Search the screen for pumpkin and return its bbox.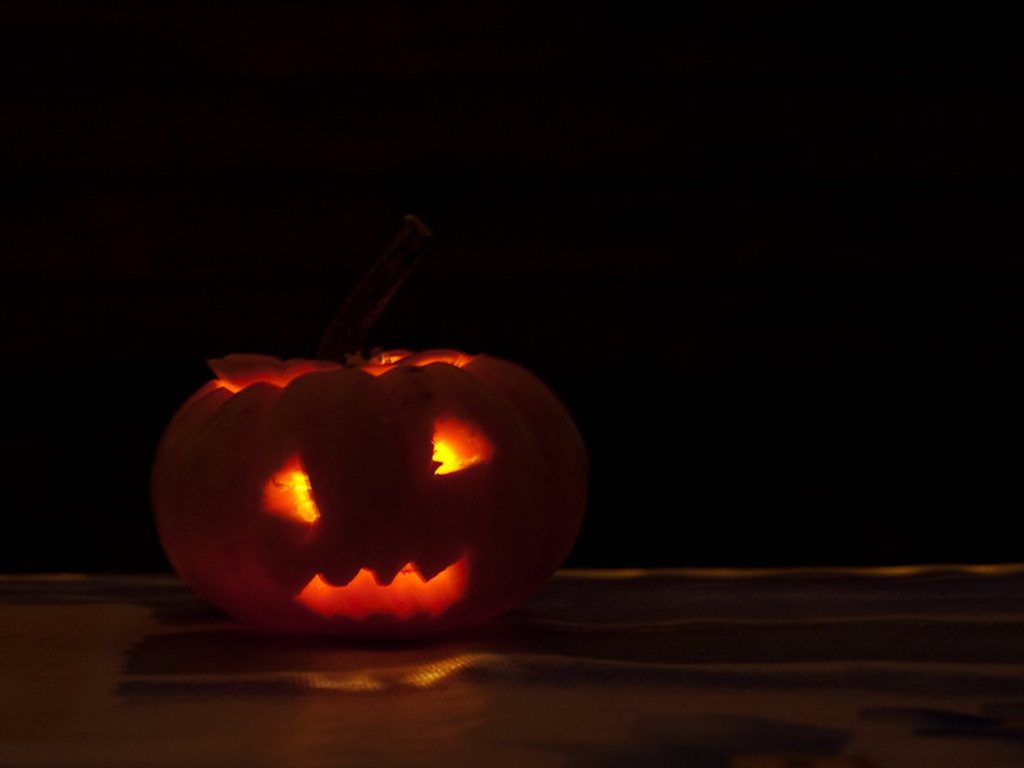
Found: x1=151, y1=218, x2=593, y2=644.
